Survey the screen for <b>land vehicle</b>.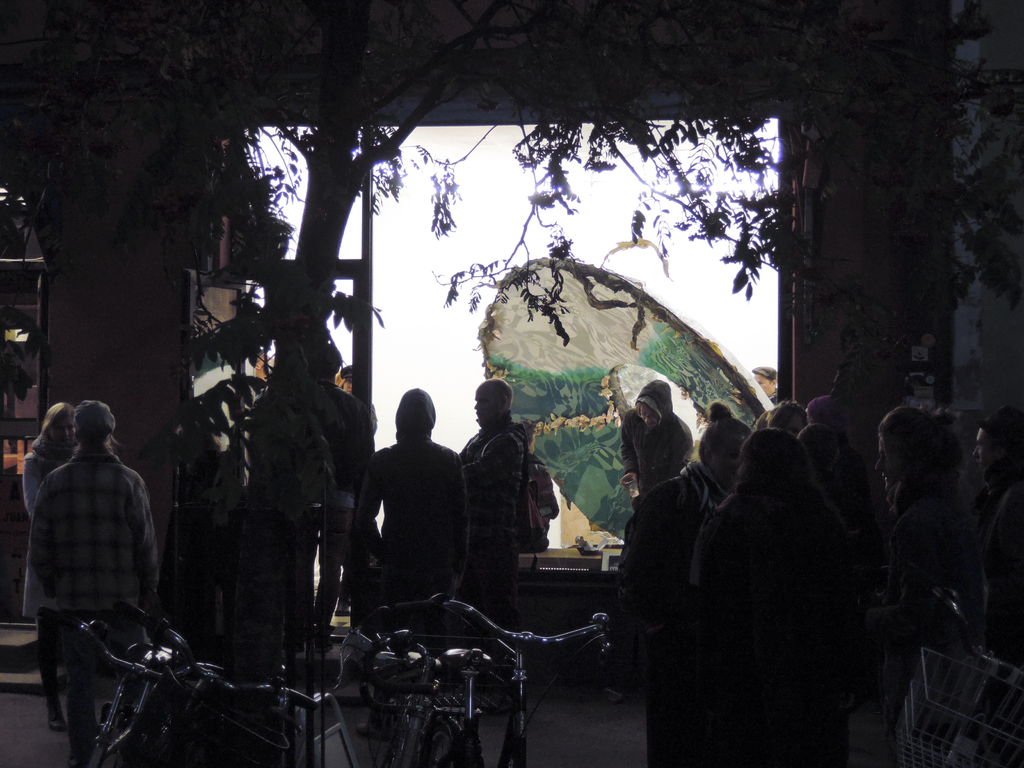
Survey found: 80:619:226:767.
